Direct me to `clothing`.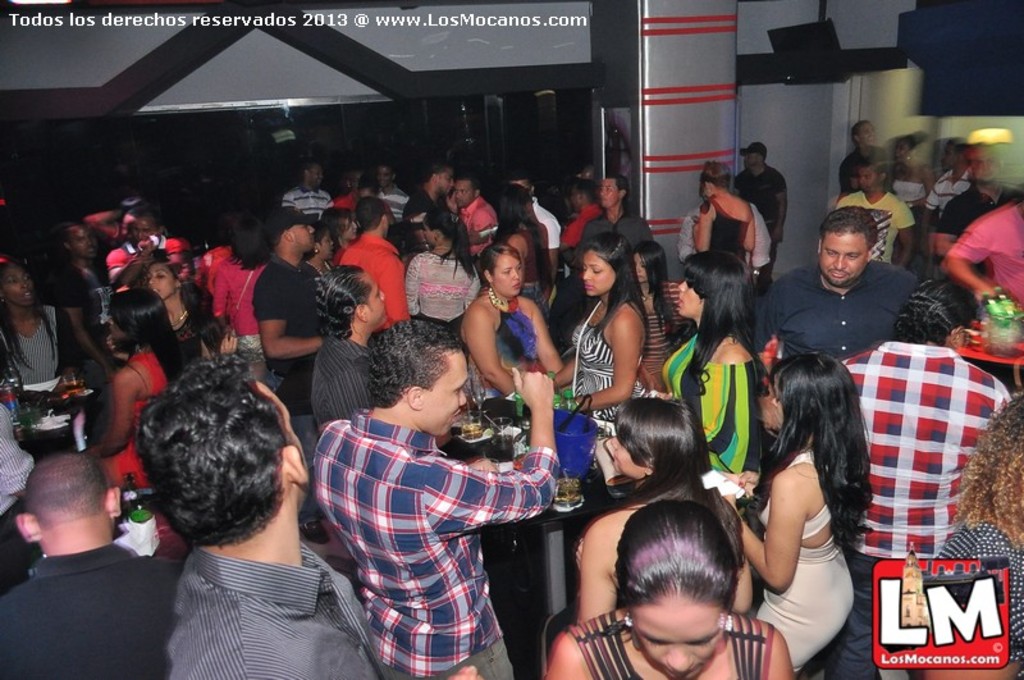
Direction: BBox(323, 192, 355, 209).
